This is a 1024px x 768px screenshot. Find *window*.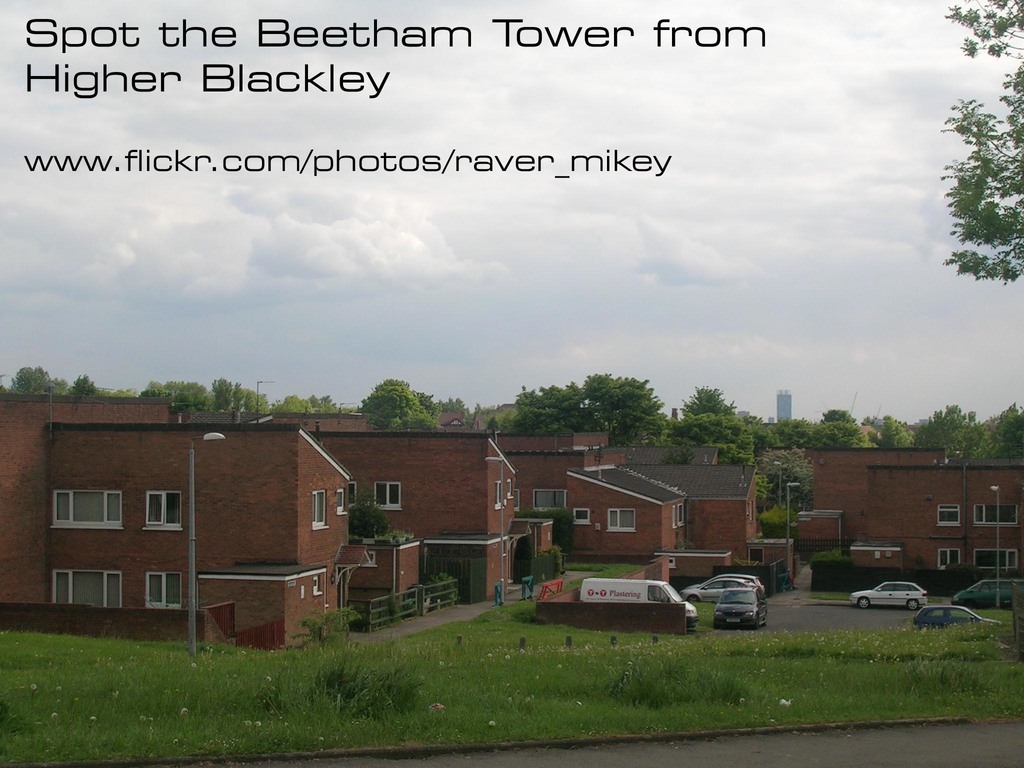
Bounding box: select_region(347, 483, 362, 512).
